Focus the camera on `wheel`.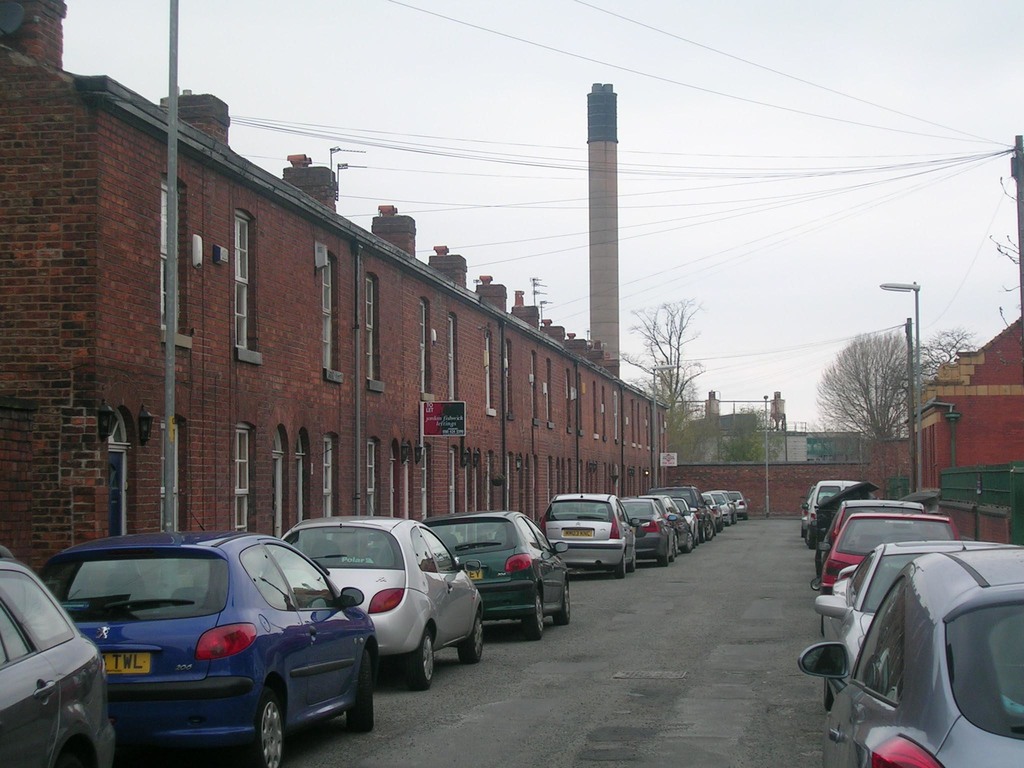
Focus region: detection(518, 590, 550, 644).
